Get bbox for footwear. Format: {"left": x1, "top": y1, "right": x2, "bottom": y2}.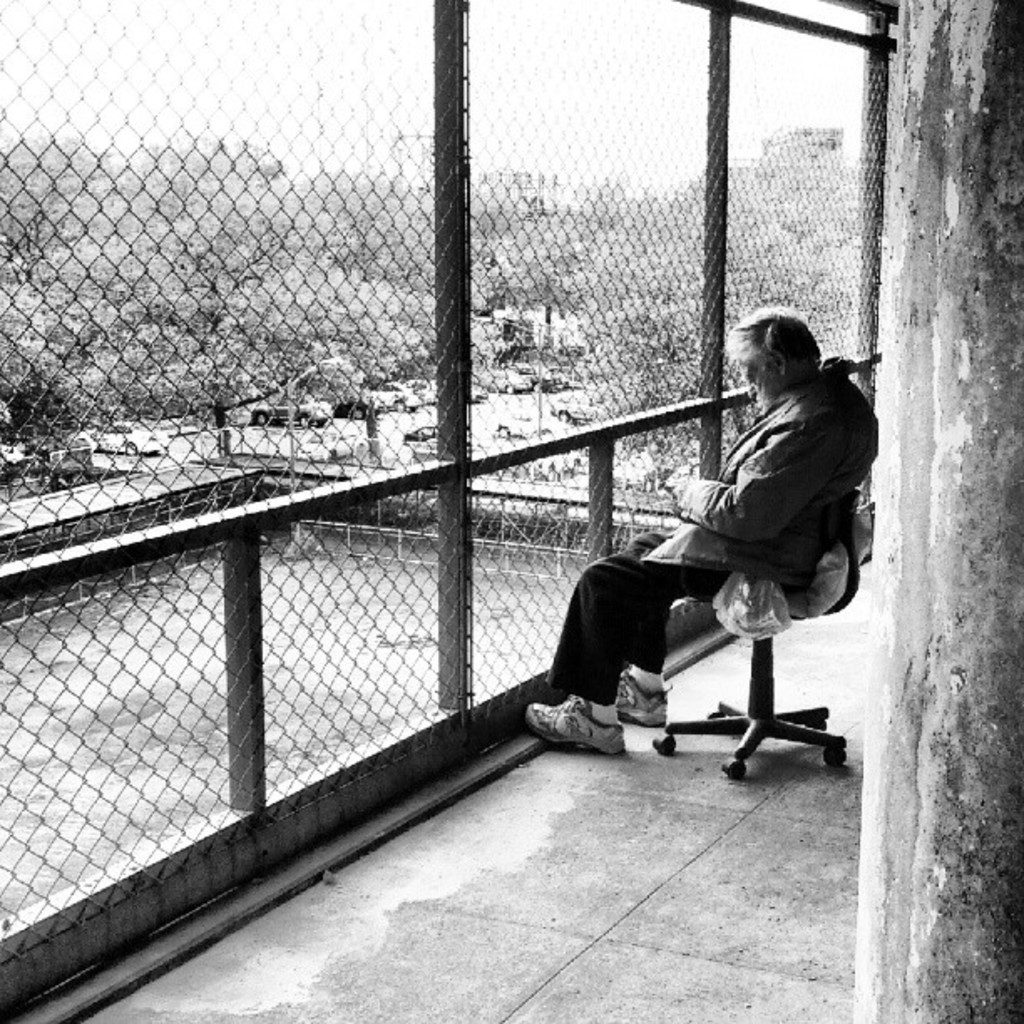
{"left": 525, "top": 686, "right": 629, "bottom": 750}.
